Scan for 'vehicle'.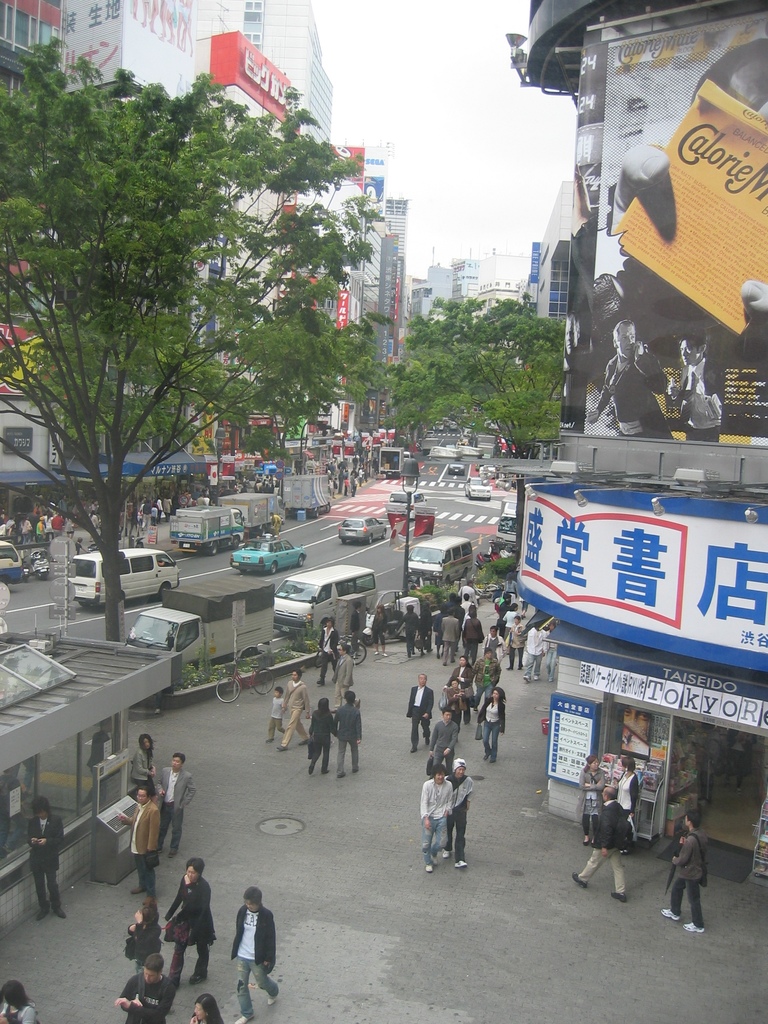
Scan result: [left=271, top=562, right=376, bottom=637].
